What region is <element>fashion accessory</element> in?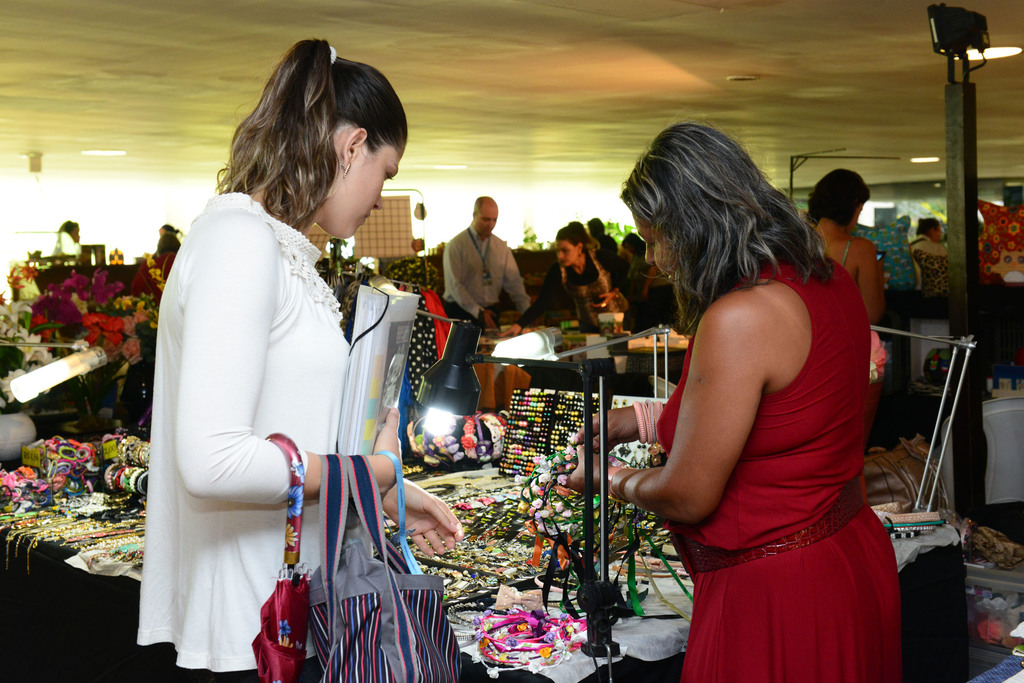
(left=680, top=472, right=866, bottom=575).
